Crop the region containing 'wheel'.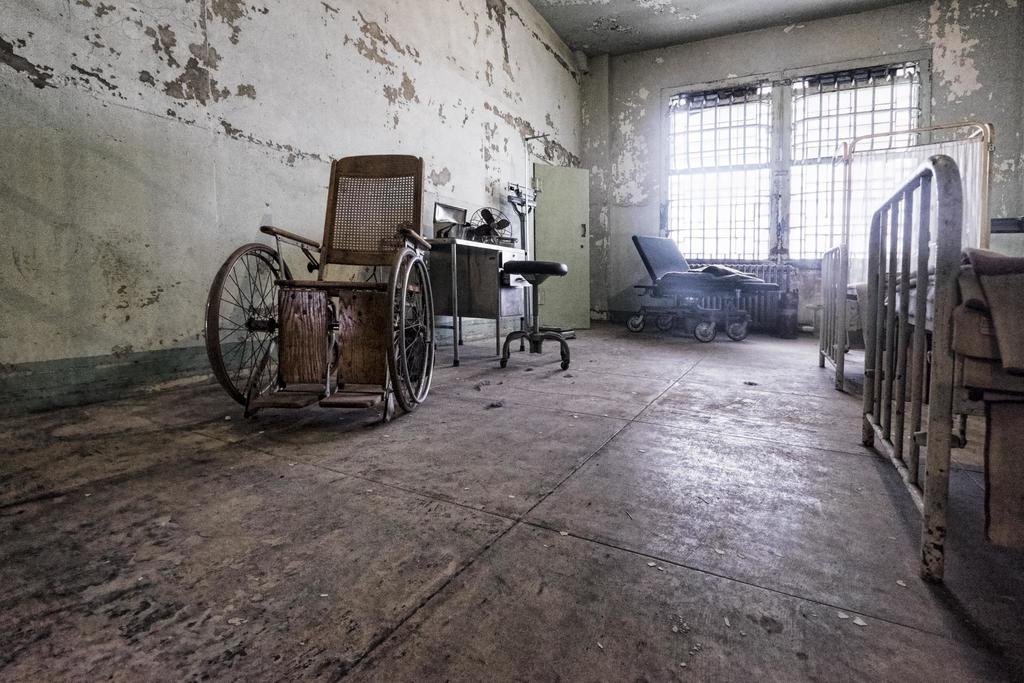
Crop region: bbox=[621, 314, 640, 331].
